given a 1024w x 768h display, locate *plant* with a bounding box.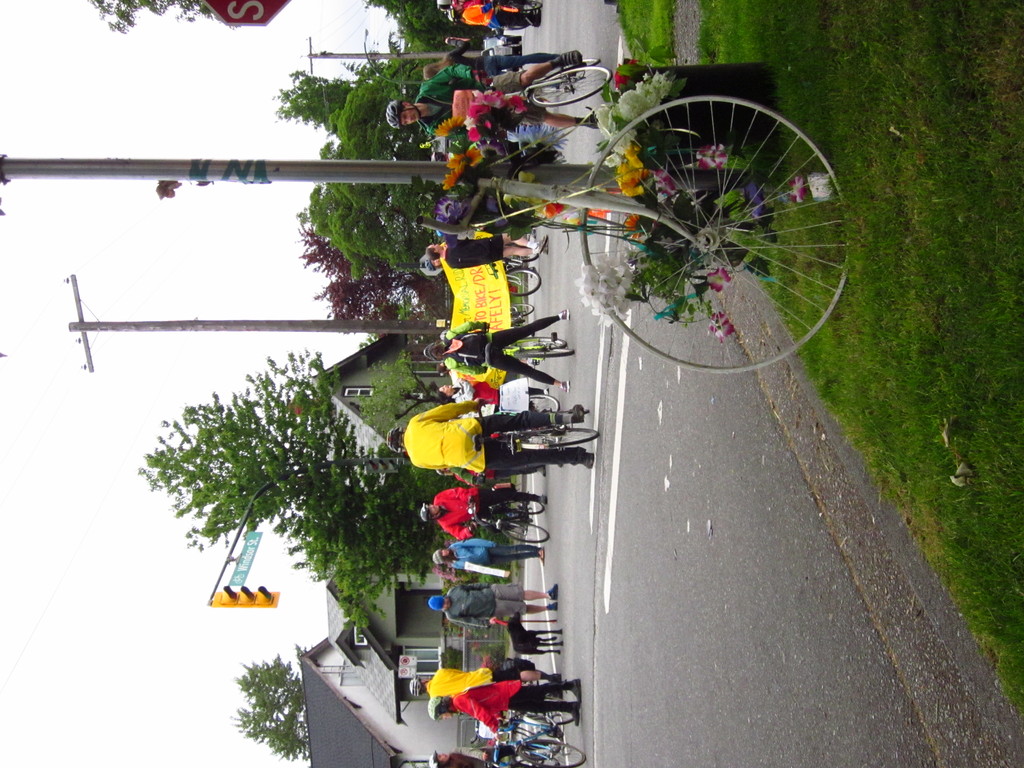
Located: {"x1": 612, "y1": 0, "x2": 678, "y2": 69}.
